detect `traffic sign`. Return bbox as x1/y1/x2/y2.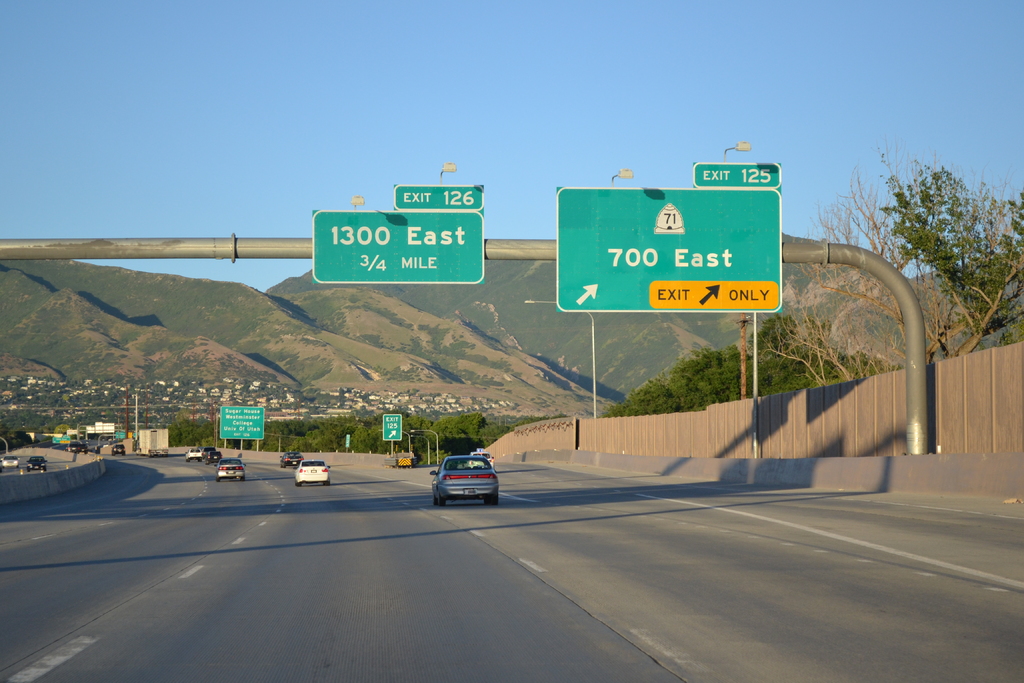
116/431/132/440.
